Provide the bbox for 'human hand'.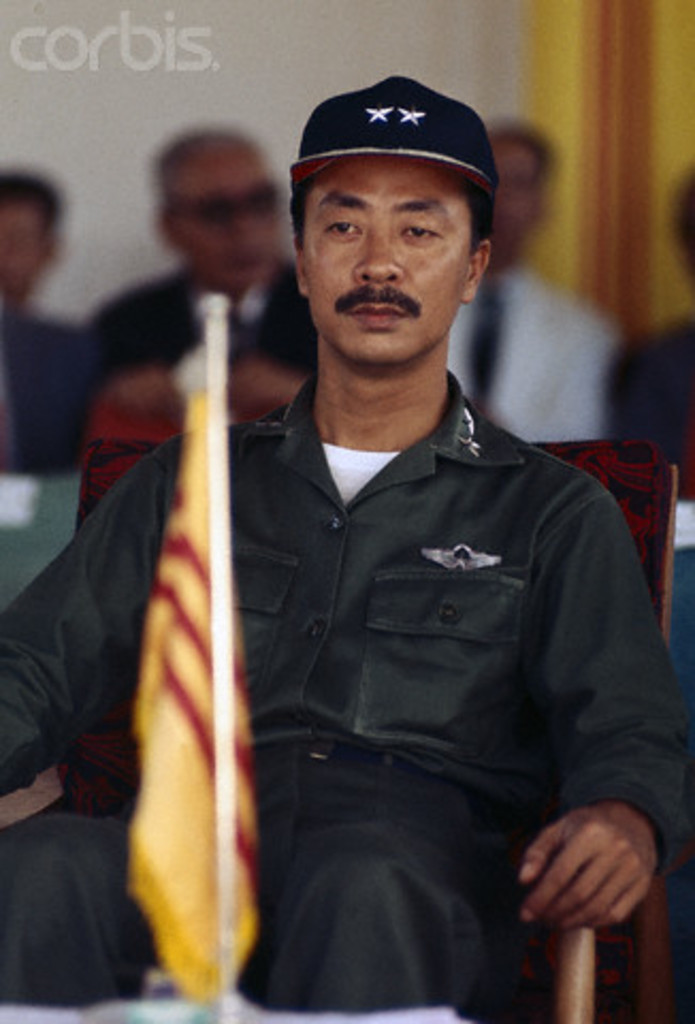
(x1=98, y1=367, x2=188, y2=420).
